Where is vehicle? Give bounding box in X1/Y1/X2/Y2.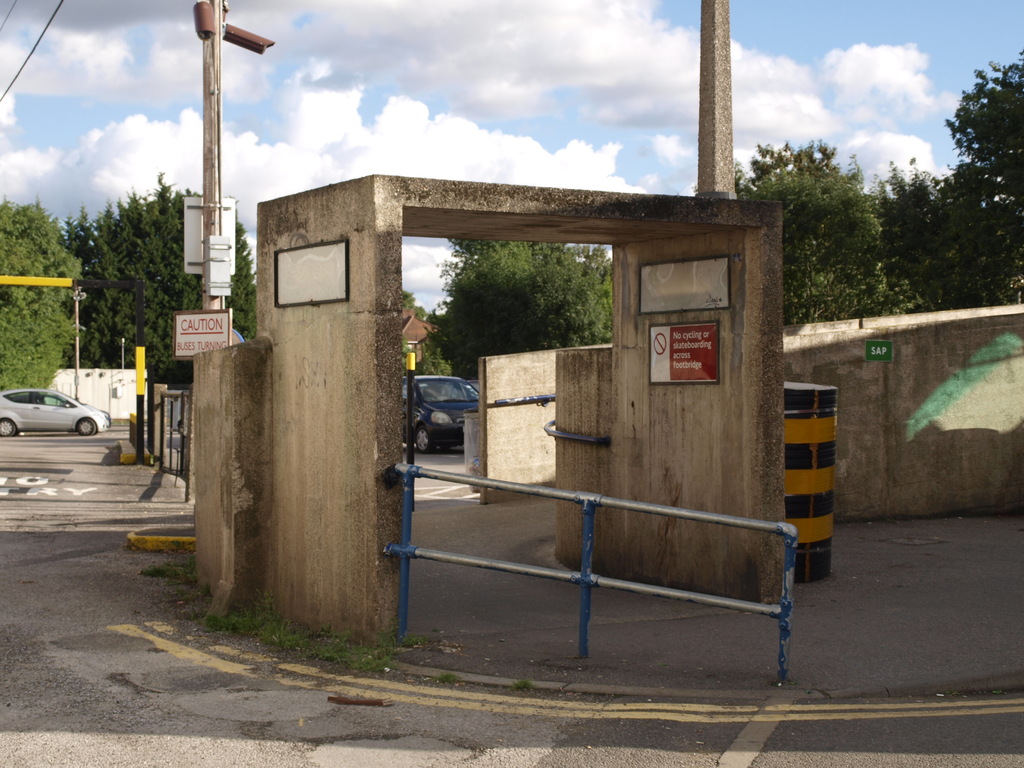
396/373/483/451.
